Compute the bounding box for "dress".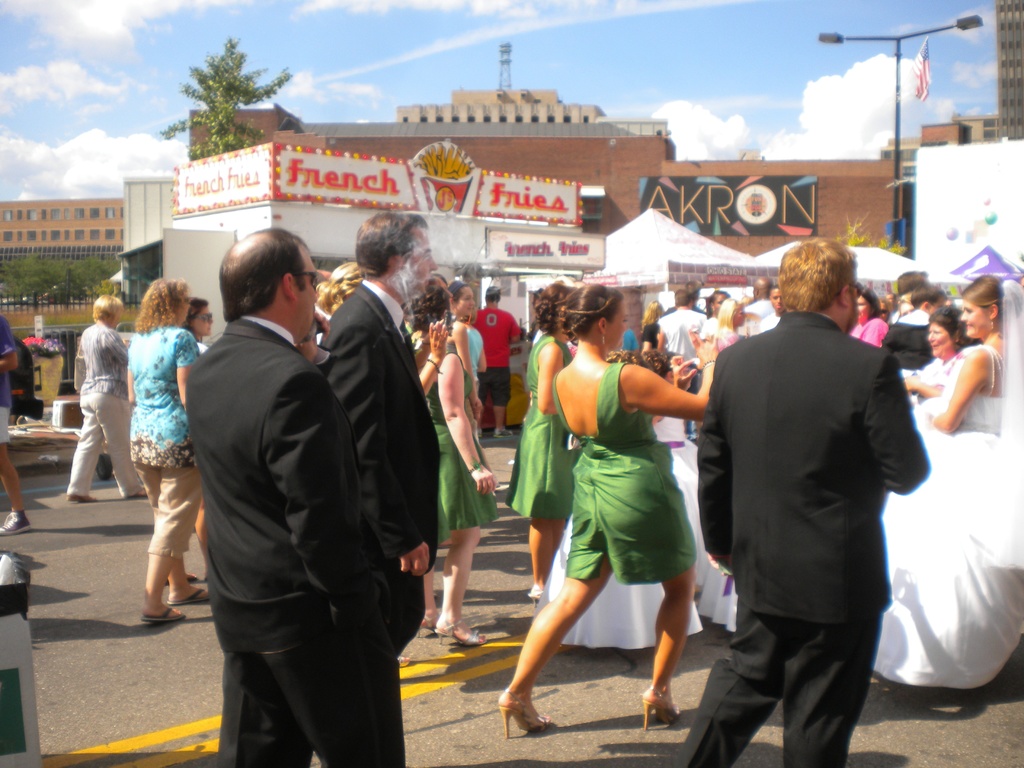
crop(551, 362, 692, 584).
